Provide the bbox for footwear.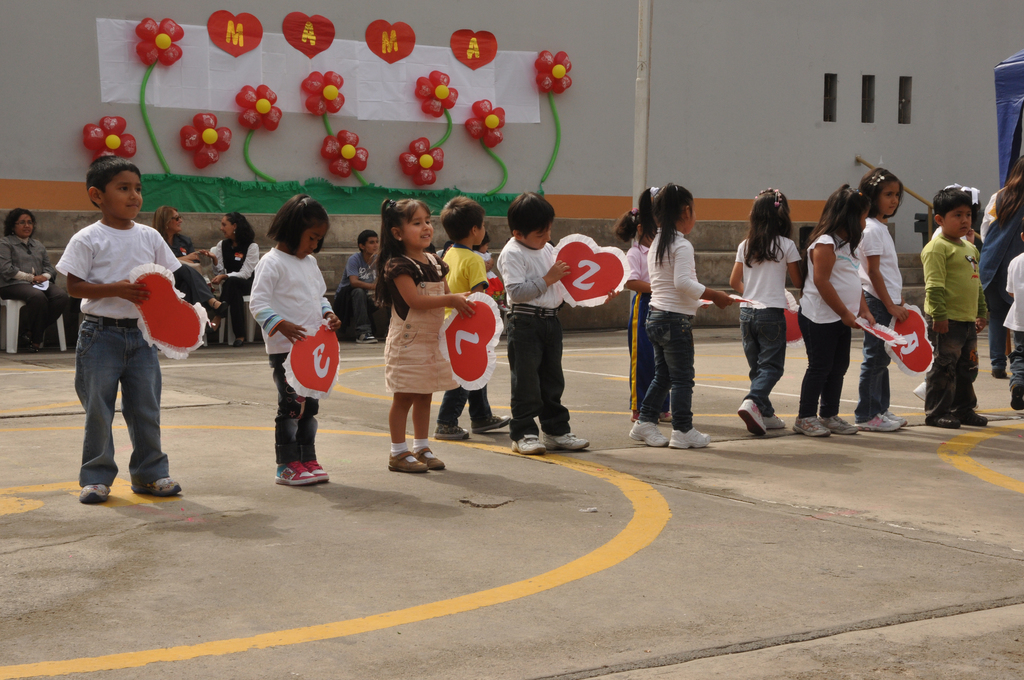
detection(416, 446, 442, 471).
